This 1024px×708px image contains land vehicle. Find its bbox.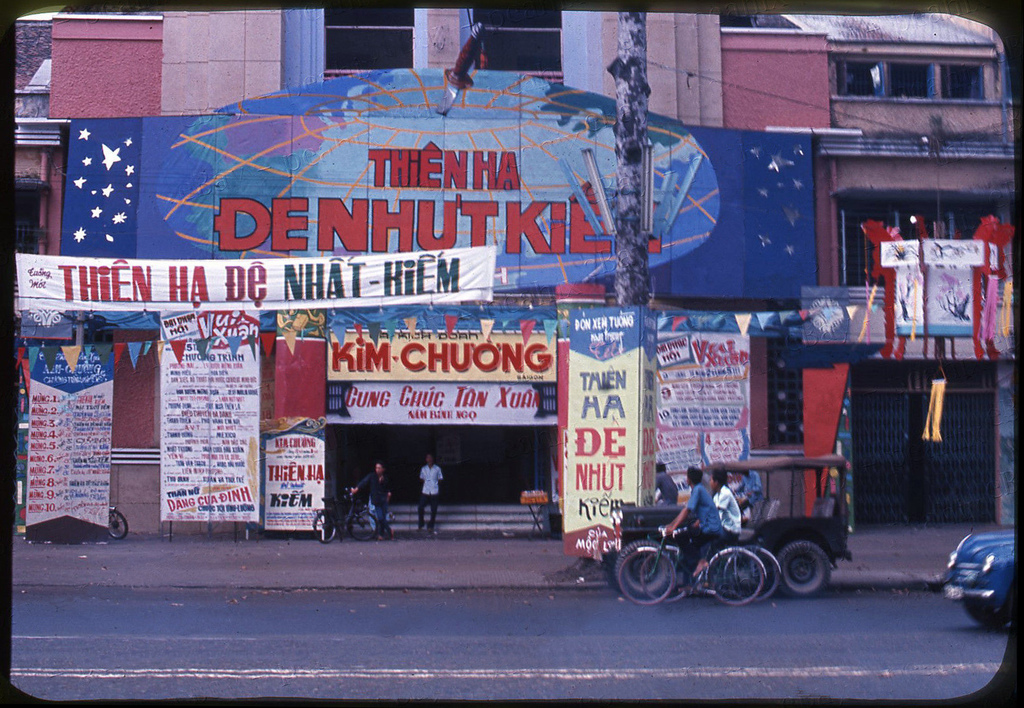
detection(583, 467, 837, 615).
